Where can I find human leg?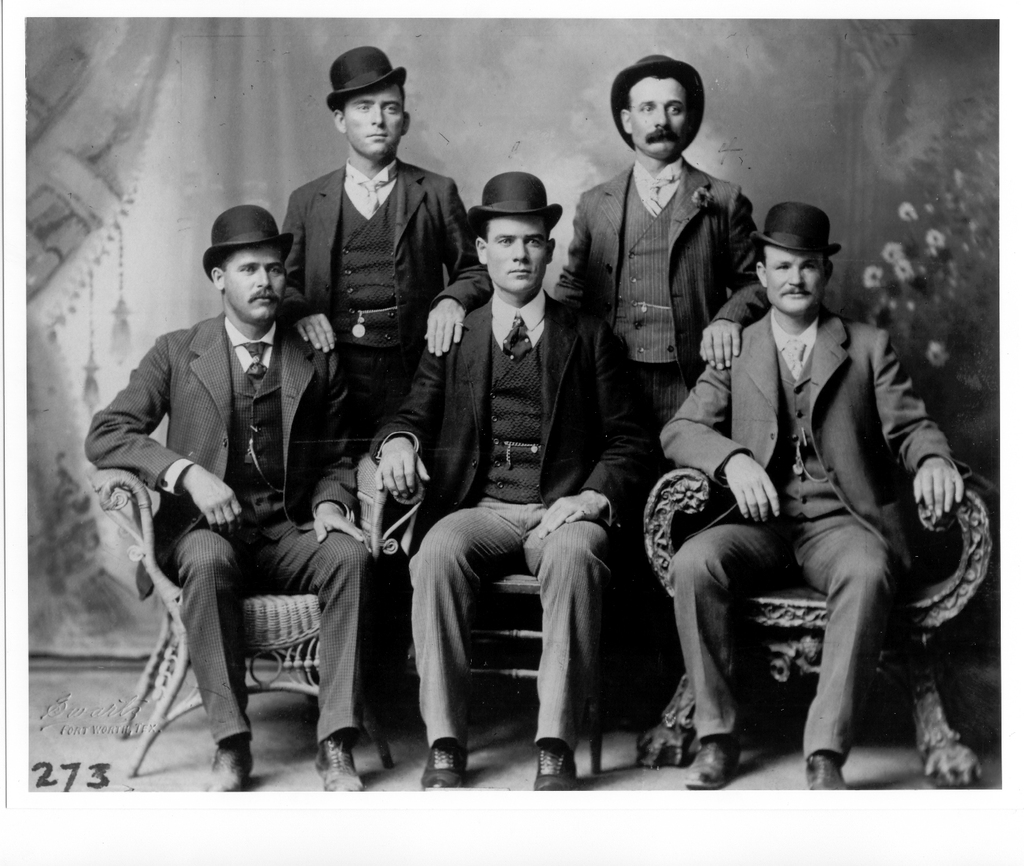
You can find it at bbox=[803, 520, 878, 779].
